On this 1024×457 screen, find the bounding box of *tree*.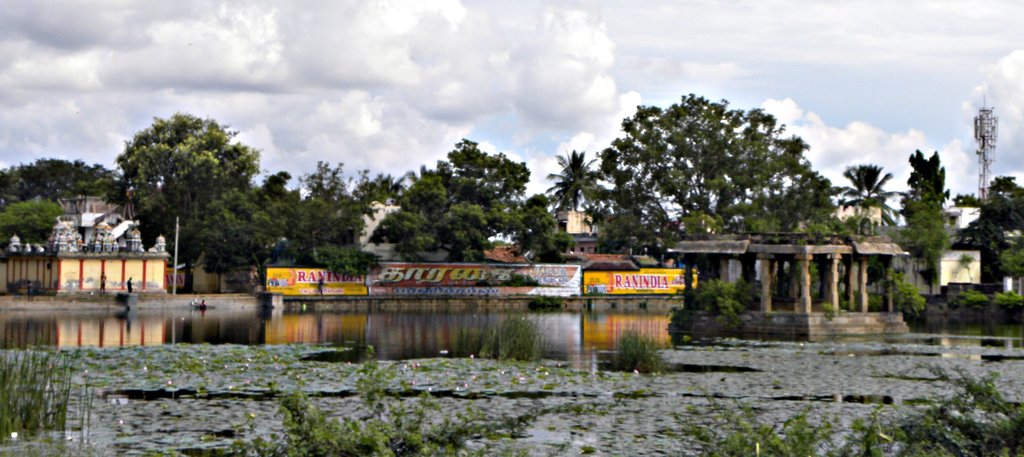
Bounding box: [971, 176, 1021, 271].
